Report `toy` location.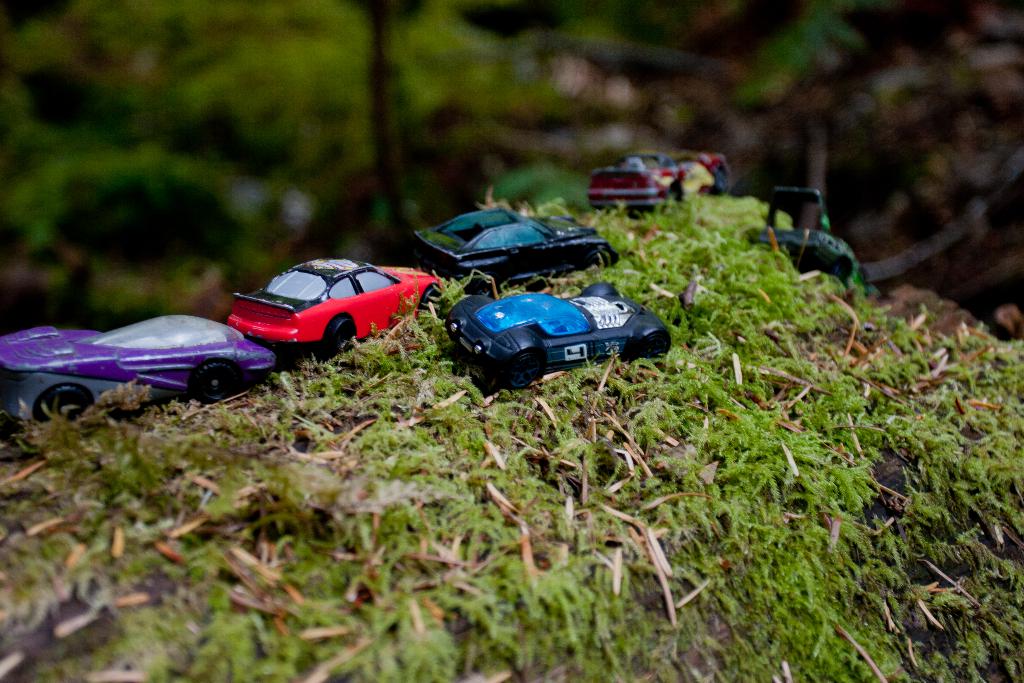
Report: (417,208,621,293).
